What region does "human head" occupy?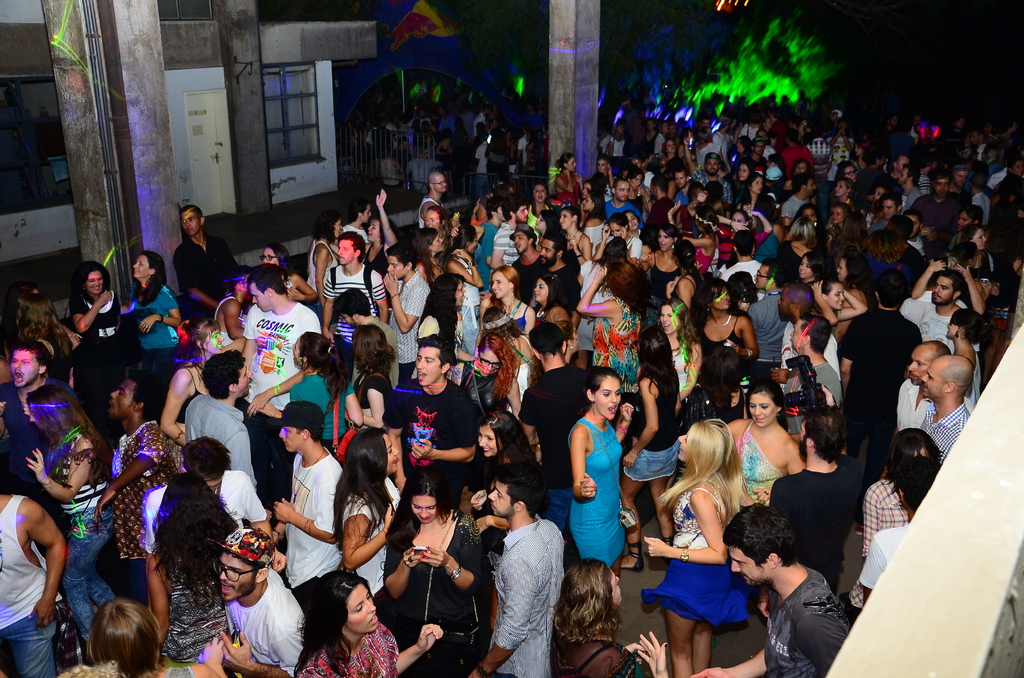
<box>788,159,813,177</box>.
